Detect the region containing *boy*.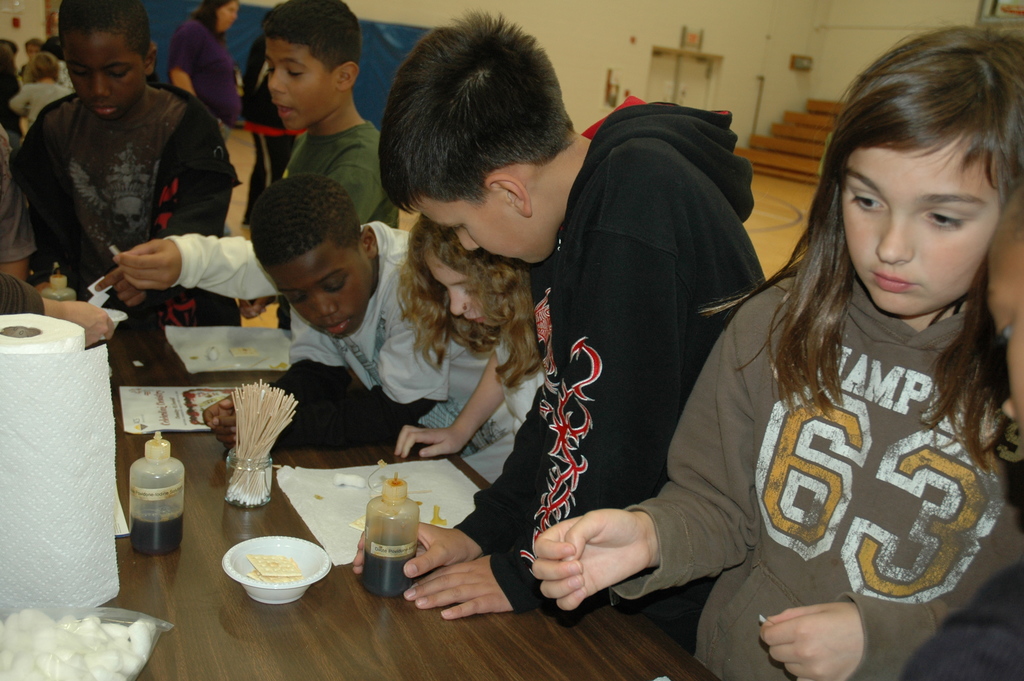
l=358, t=11, r=762, b=609.
